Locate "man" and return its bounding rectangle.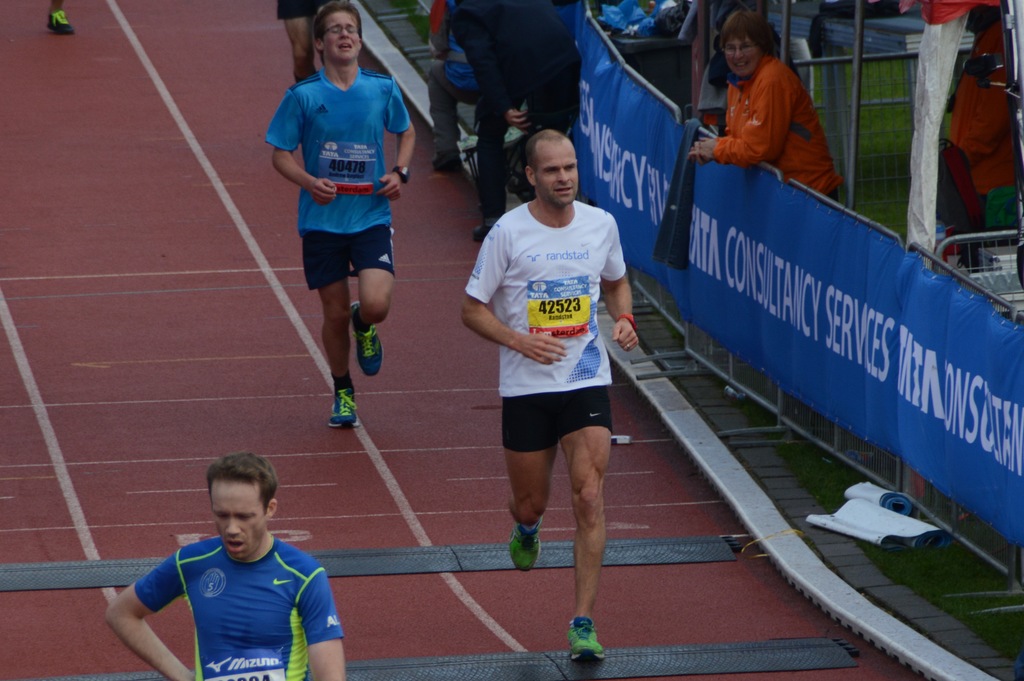
bbox=[460, 131, 639, 661].
